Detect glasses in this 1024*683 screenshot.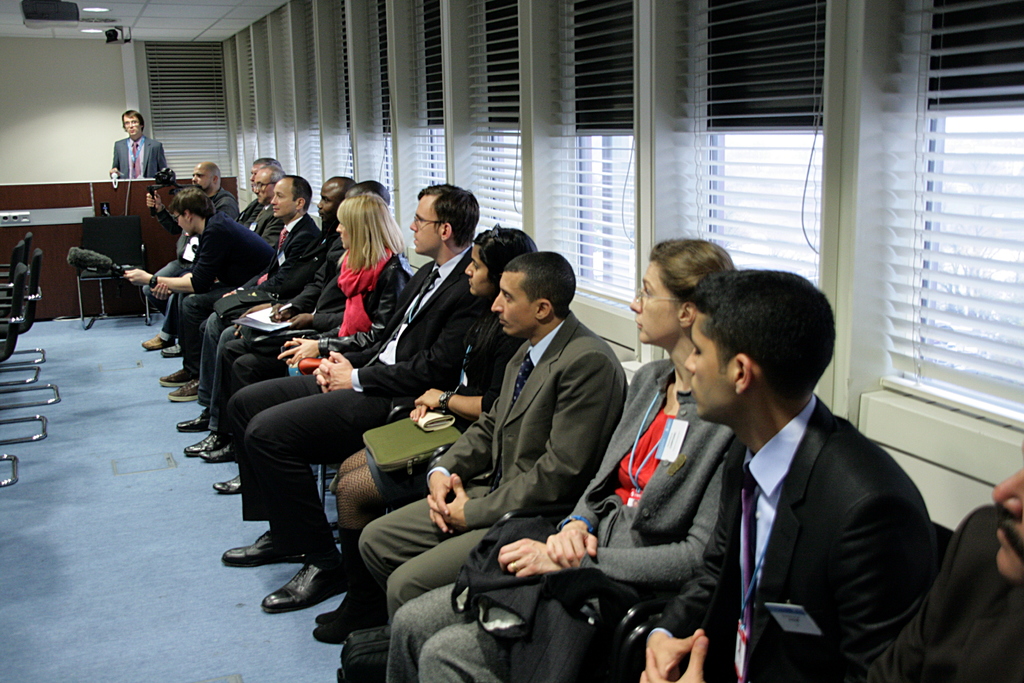
Detection: locate(411, 214, 441, 227).
